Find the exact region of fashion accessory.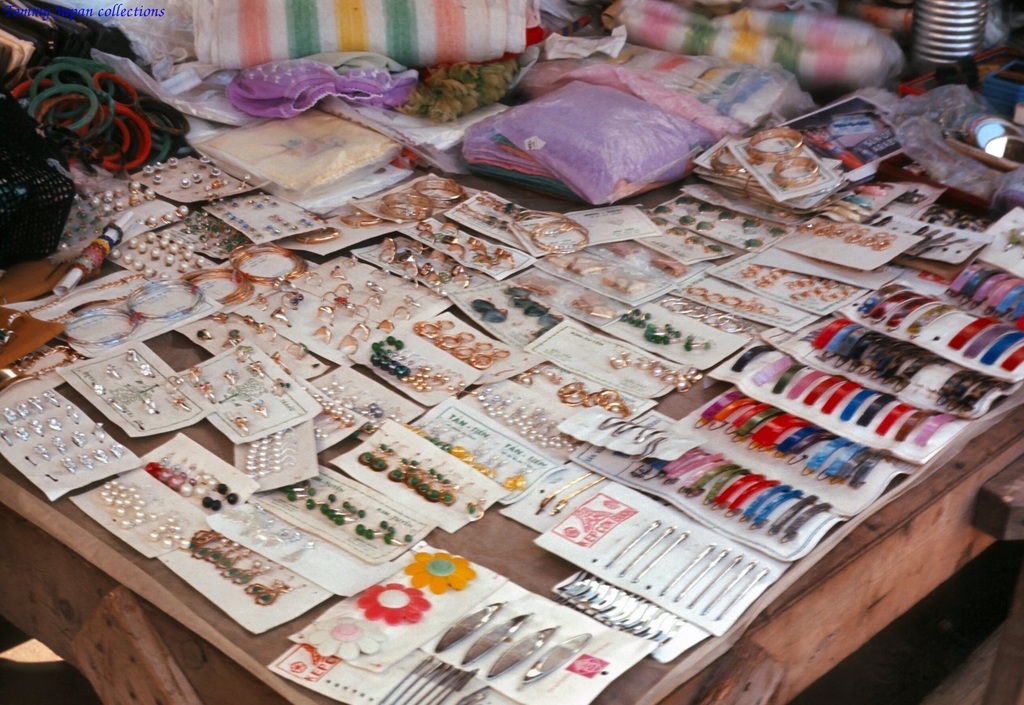
Exact region: bbox=[212, 166, 223, 177].
